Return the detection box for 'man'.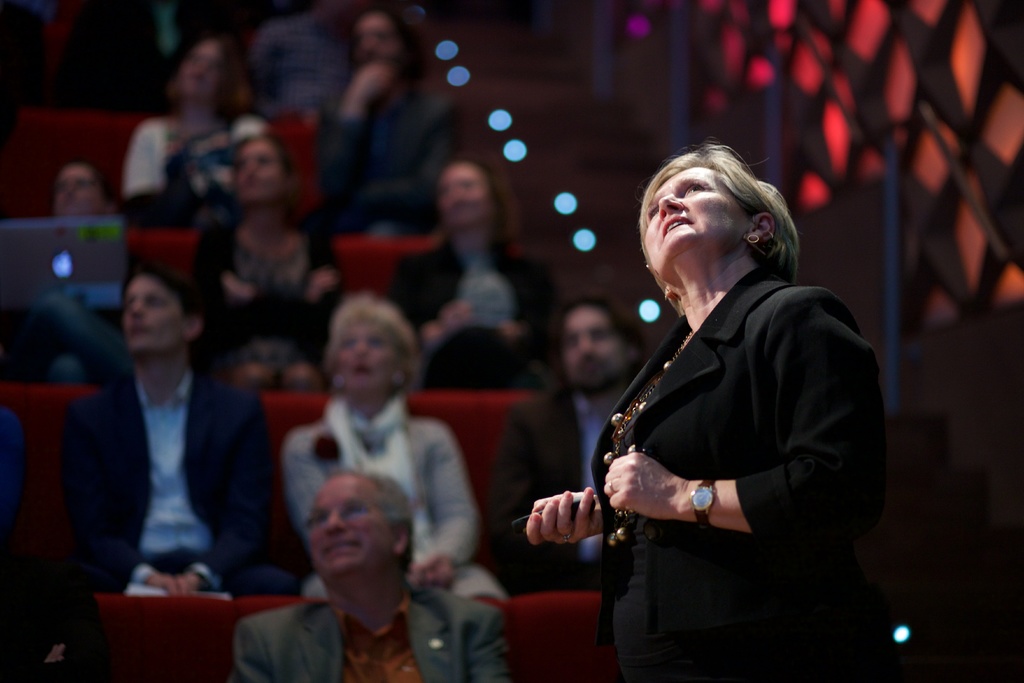
bbox=(230, 468, 504, 682).
